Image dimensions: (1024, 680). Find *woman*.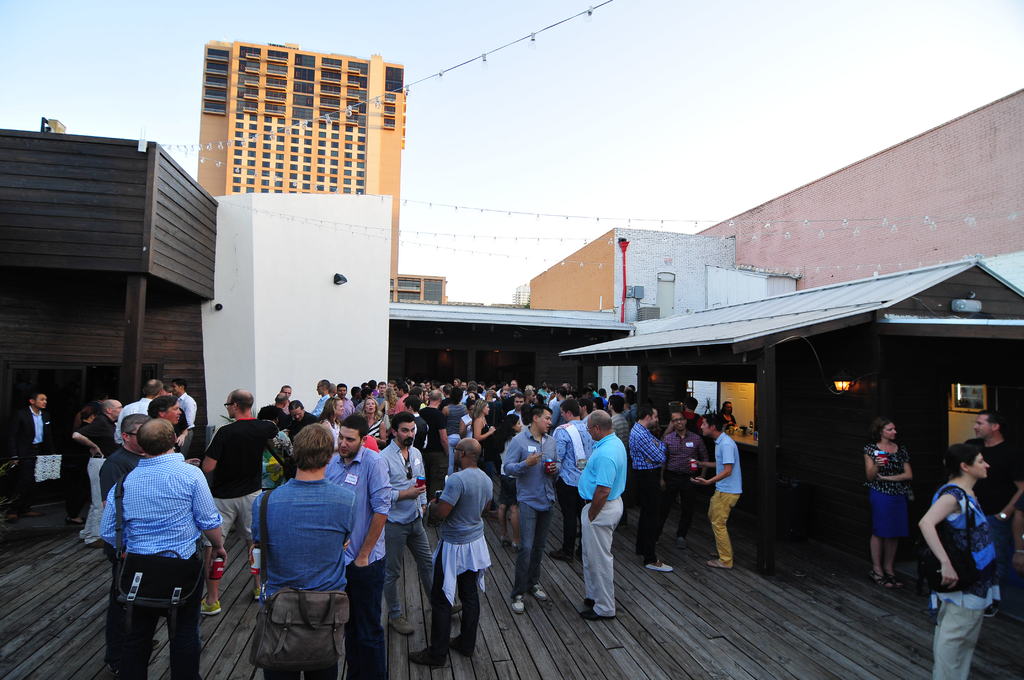
select_region(470, 398, 504, 528).
